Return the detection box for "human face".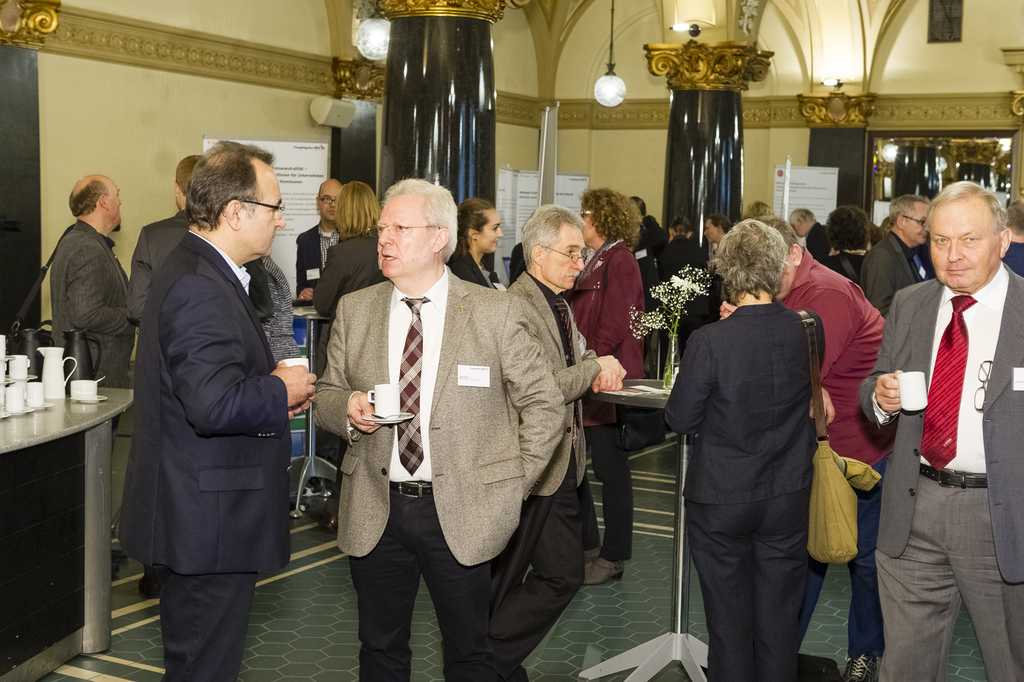
(544,226,584,288).
